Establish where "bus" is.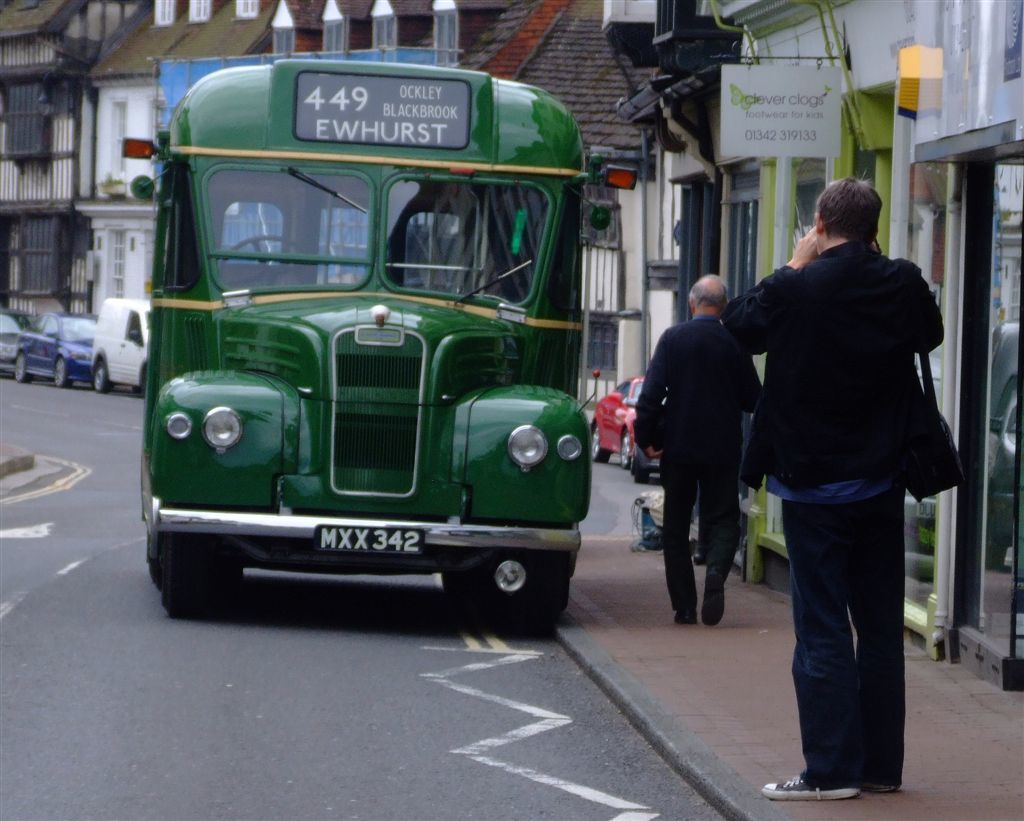
Established at 118 61 643 622.
